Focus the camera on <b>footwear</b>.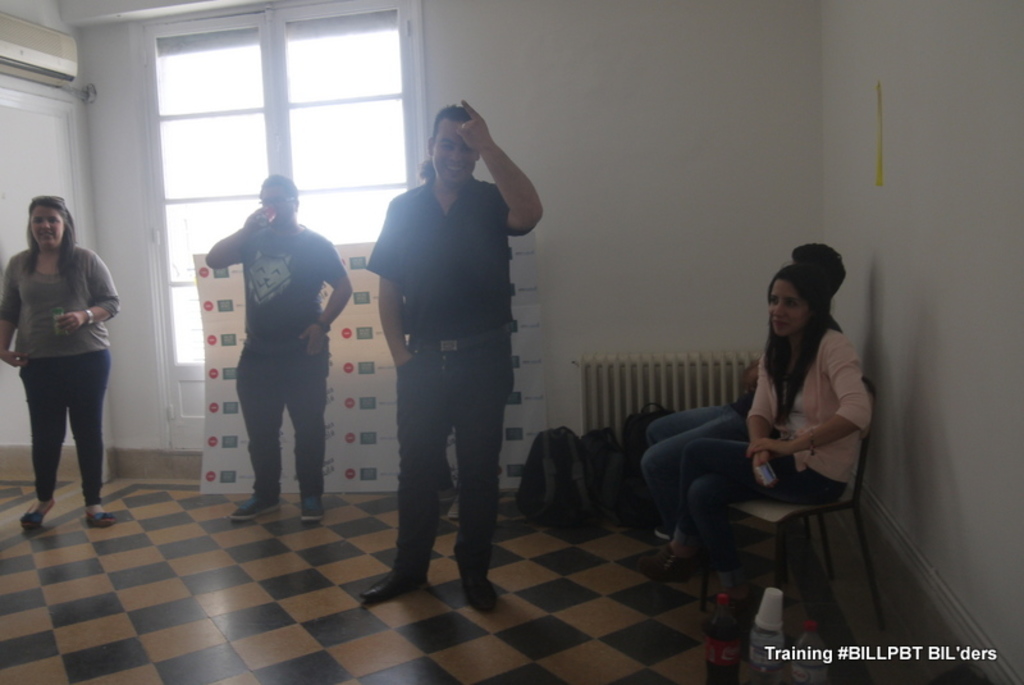
Focus region: box(365, 563, 425, 595).
